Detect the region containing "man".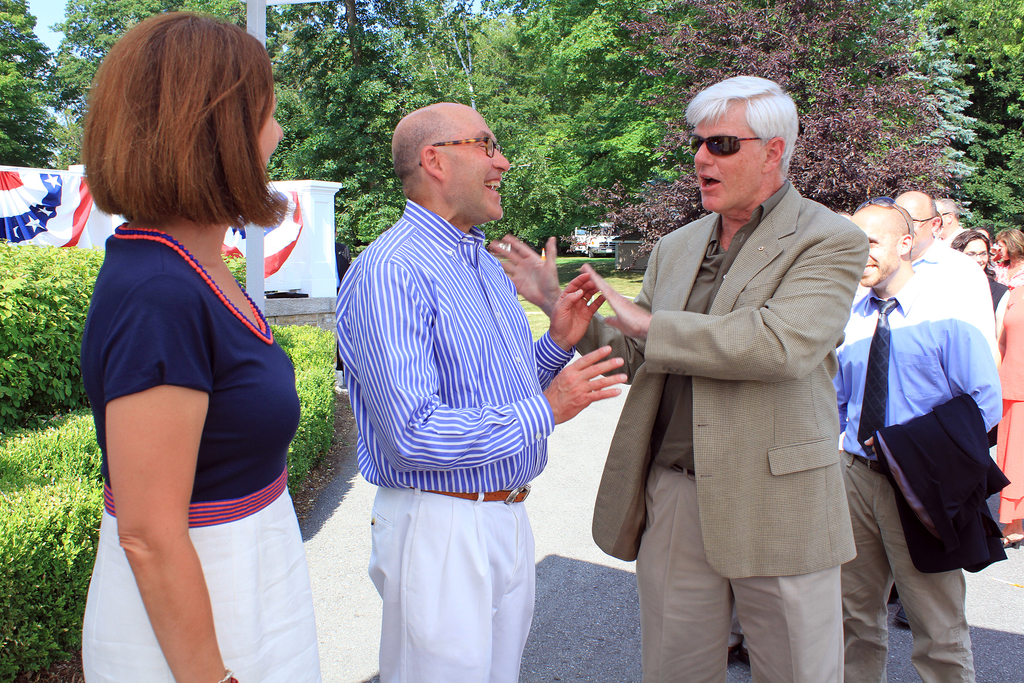
x1=319, y1=76, x2=596, y2=651.
